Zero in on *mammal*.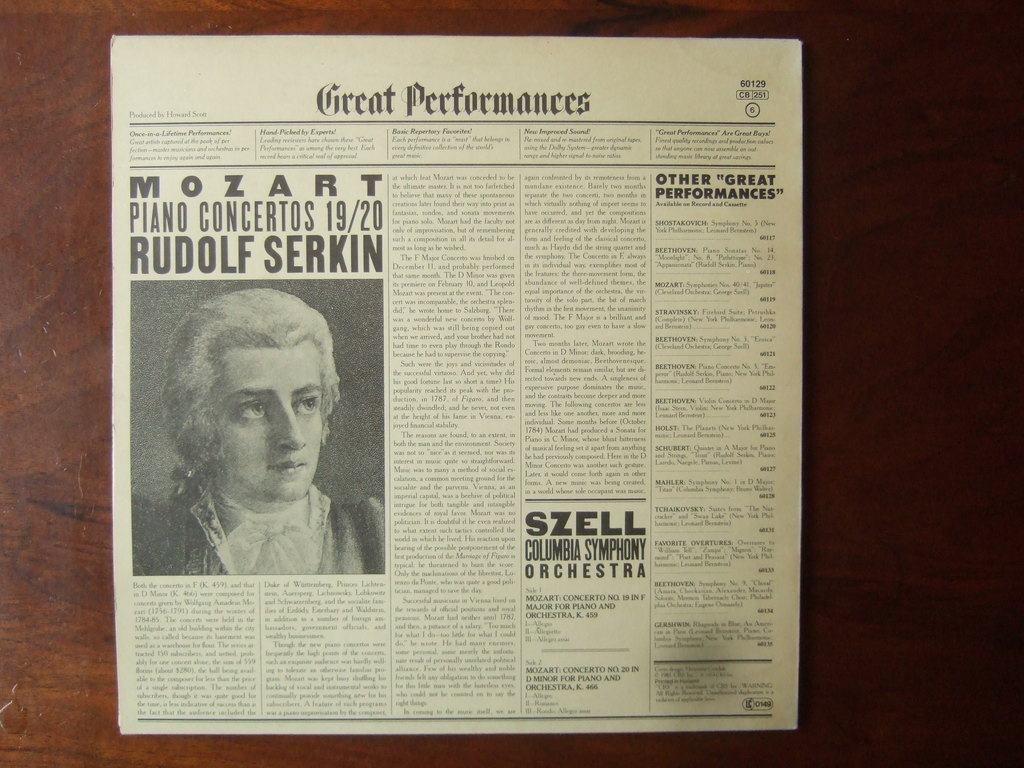
Zeroed in: [103, 306, 377, 588].
